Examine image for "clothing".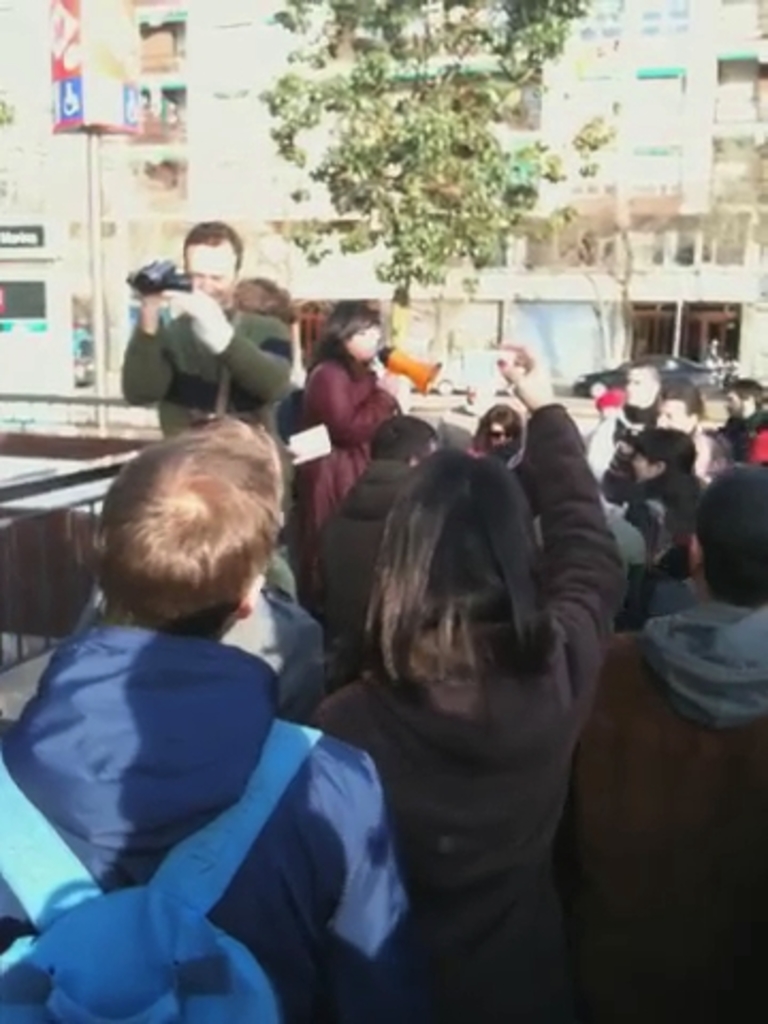
Examination result: 0 617 405 1022.
